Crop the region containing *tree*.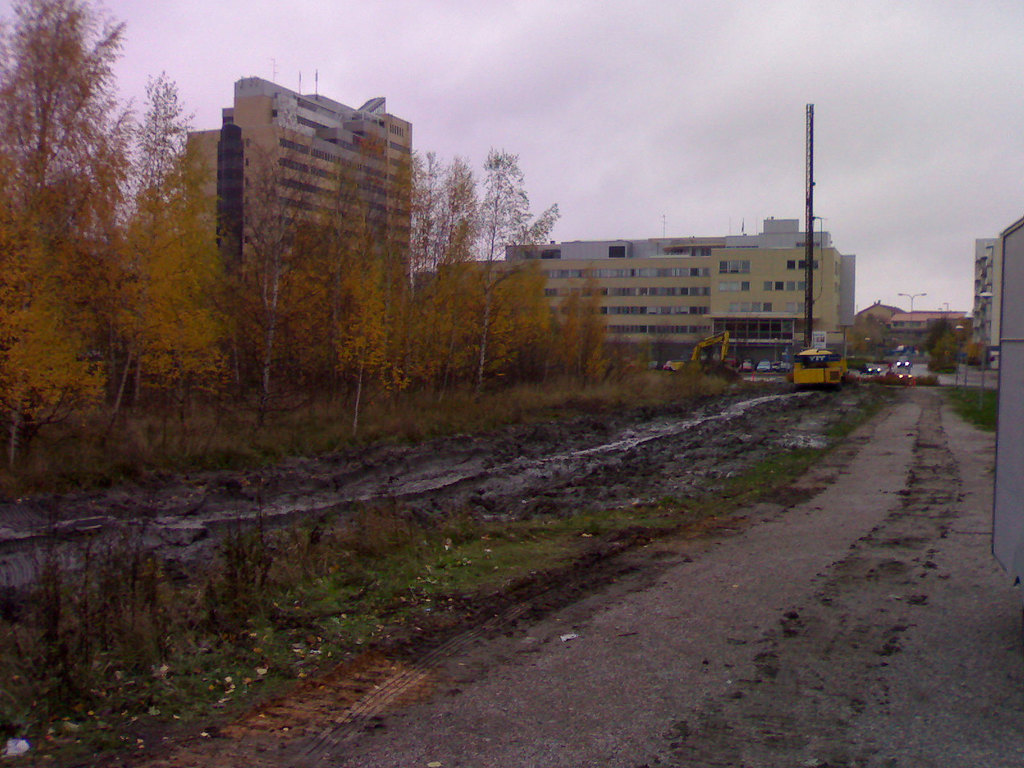
Crop region: crop(925, 317, 954, 368).
